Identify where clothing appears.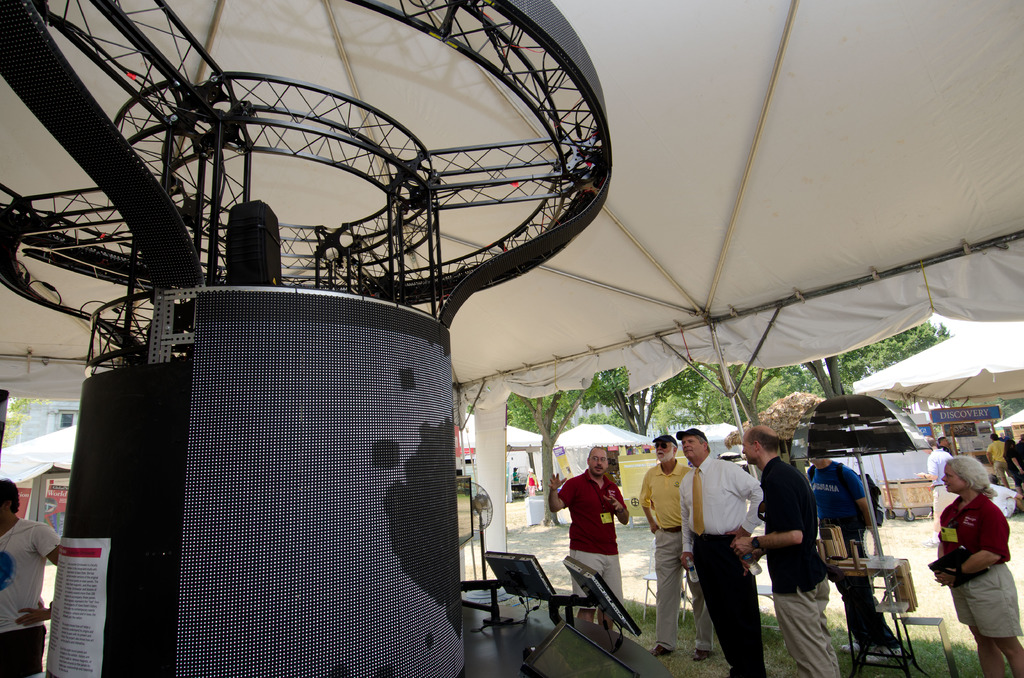
Appears at bbox=[637, 458, 714, 654].
